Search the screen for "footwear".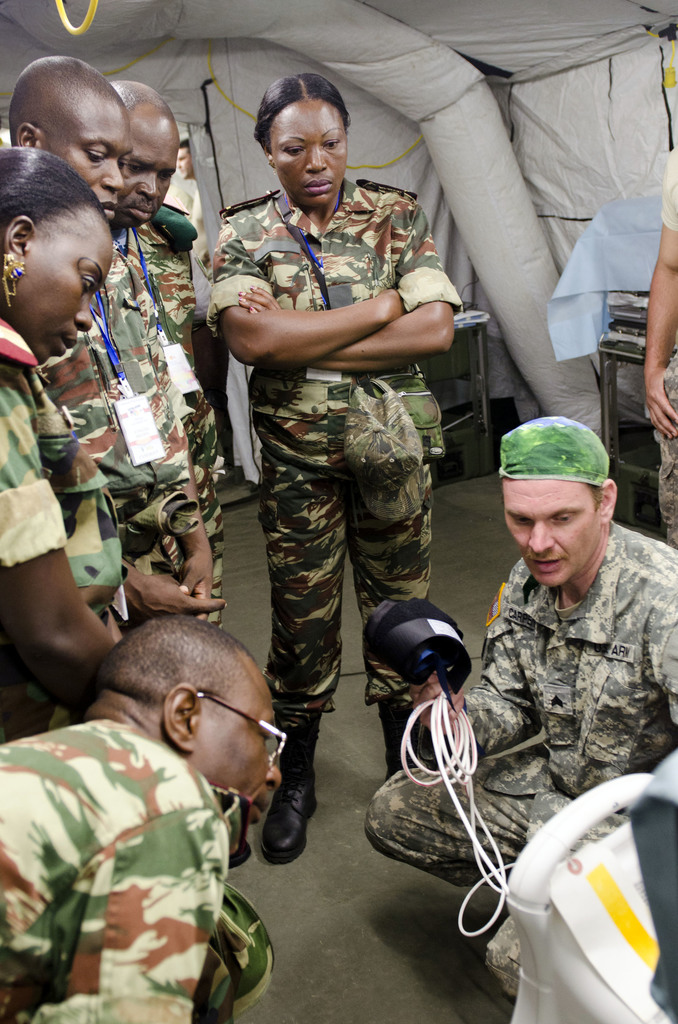
Found at 378,701,423,778.
